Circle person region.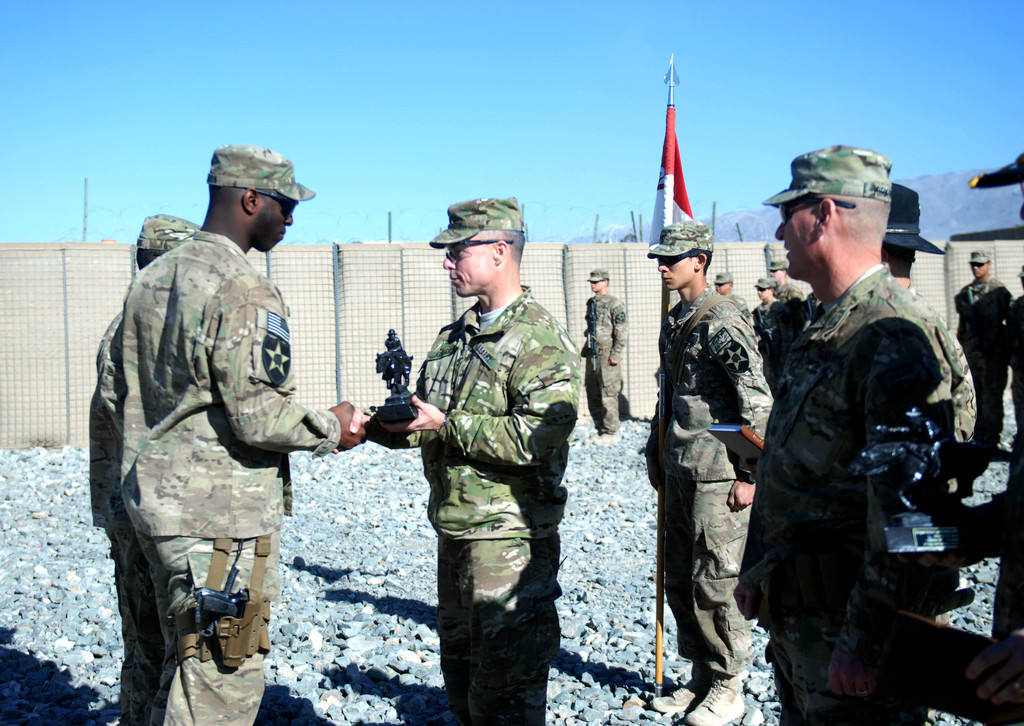
Region: region(749, 141, 981, 725).
